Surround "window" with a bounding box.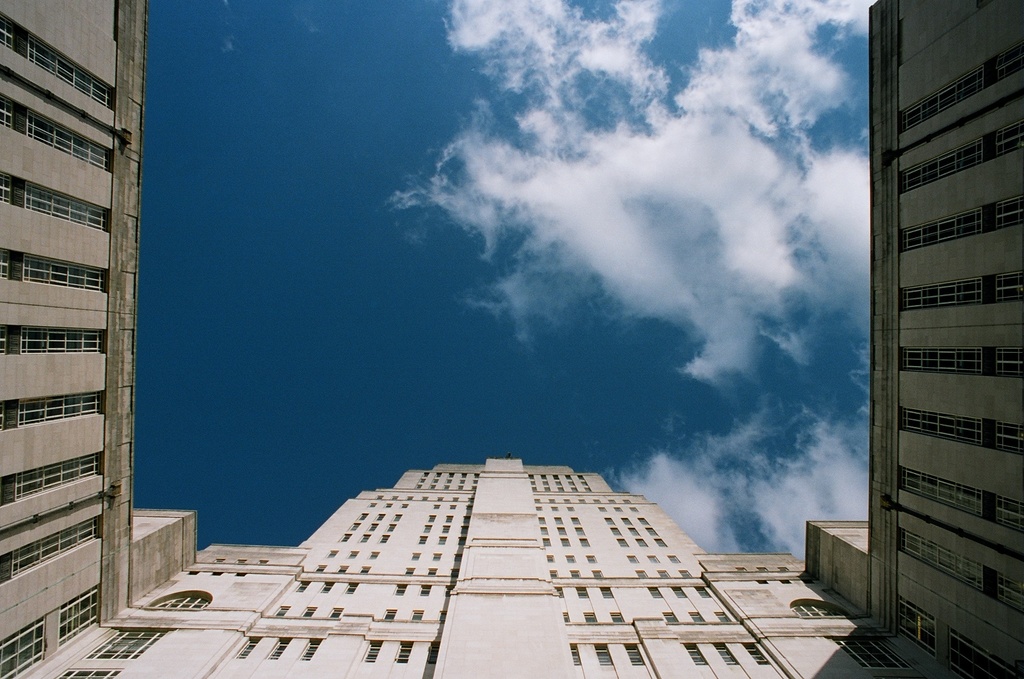
pyautogui.locateOnScreen(574, 527, 584, 535).
